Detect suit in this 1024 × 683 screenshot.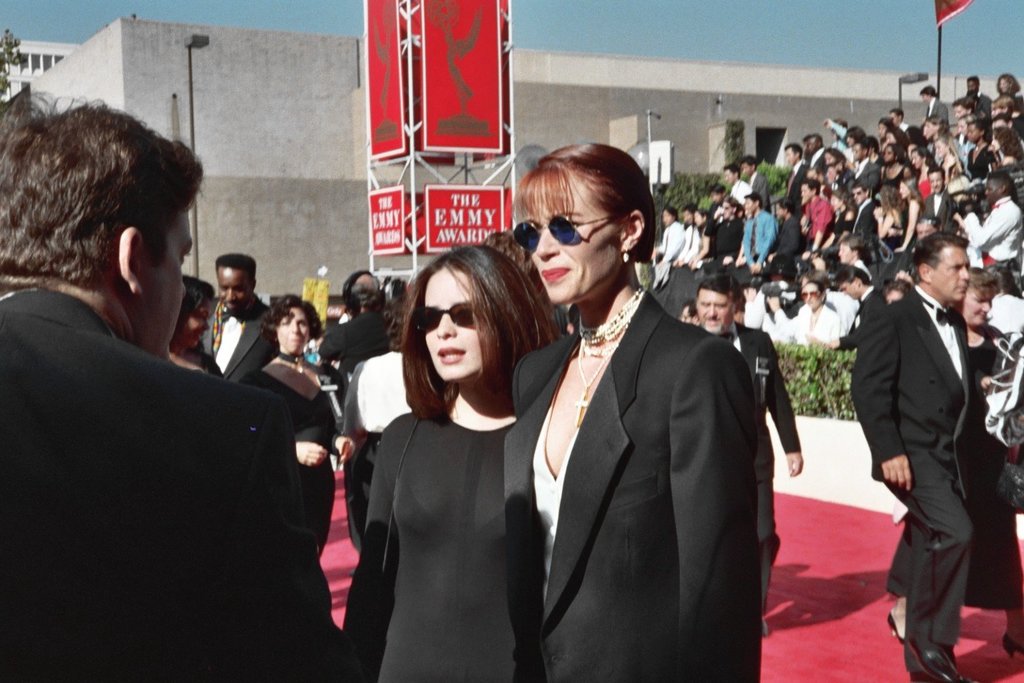
Detection: 501 292 769 680.
